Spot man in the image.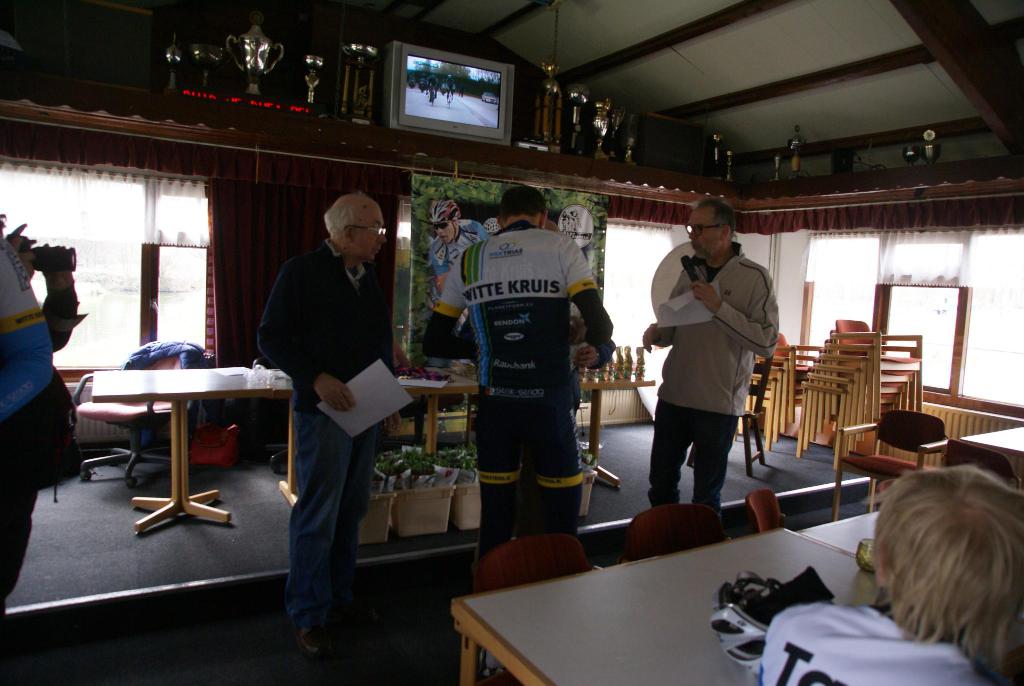
man found at 641,200,797,526.
